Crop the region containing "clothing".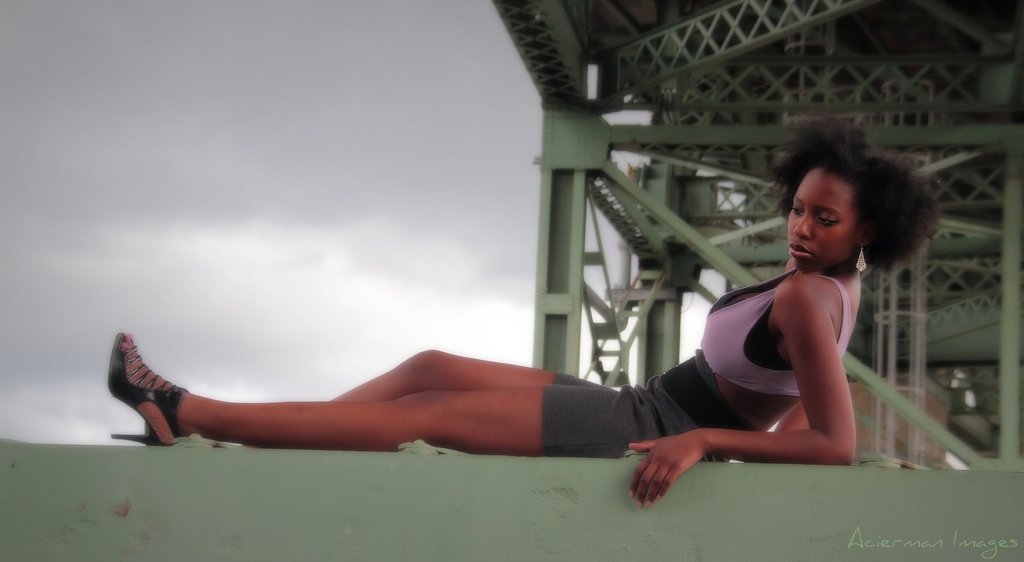
Crop region: x1=541 y1=263 x2=852 y2=458.
